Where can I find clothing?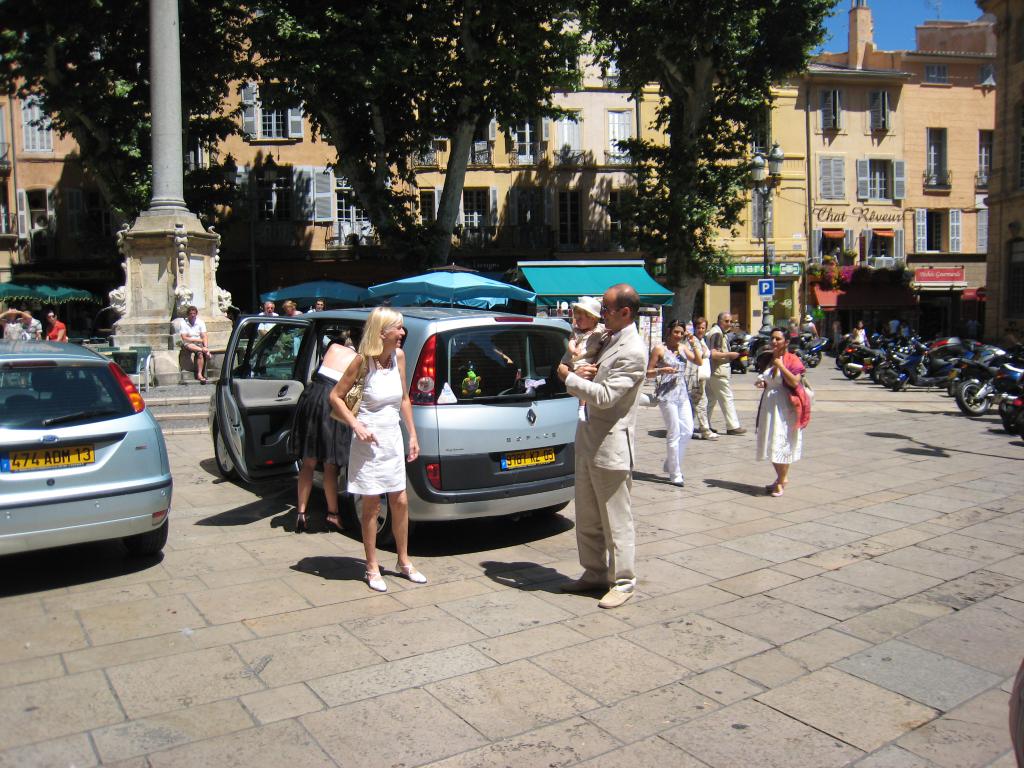
You can find it at left=708, top=330, right=739, bottom=437.
